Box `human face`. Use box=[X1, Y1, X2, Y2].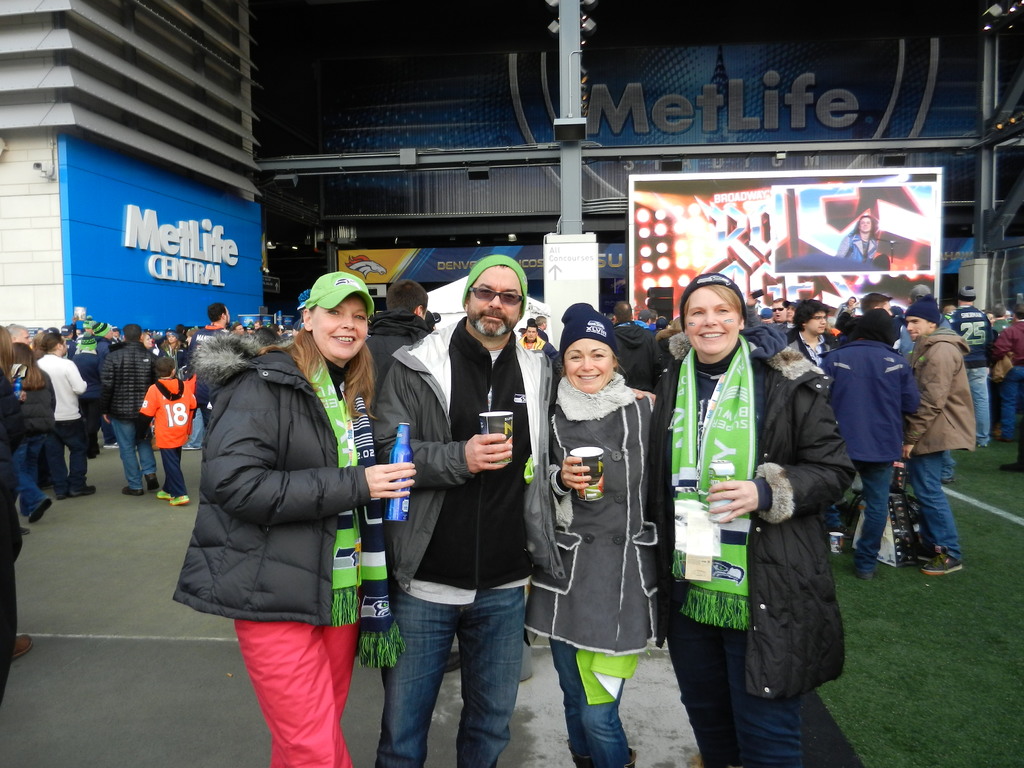
box=[687, 291, 740, 356].
